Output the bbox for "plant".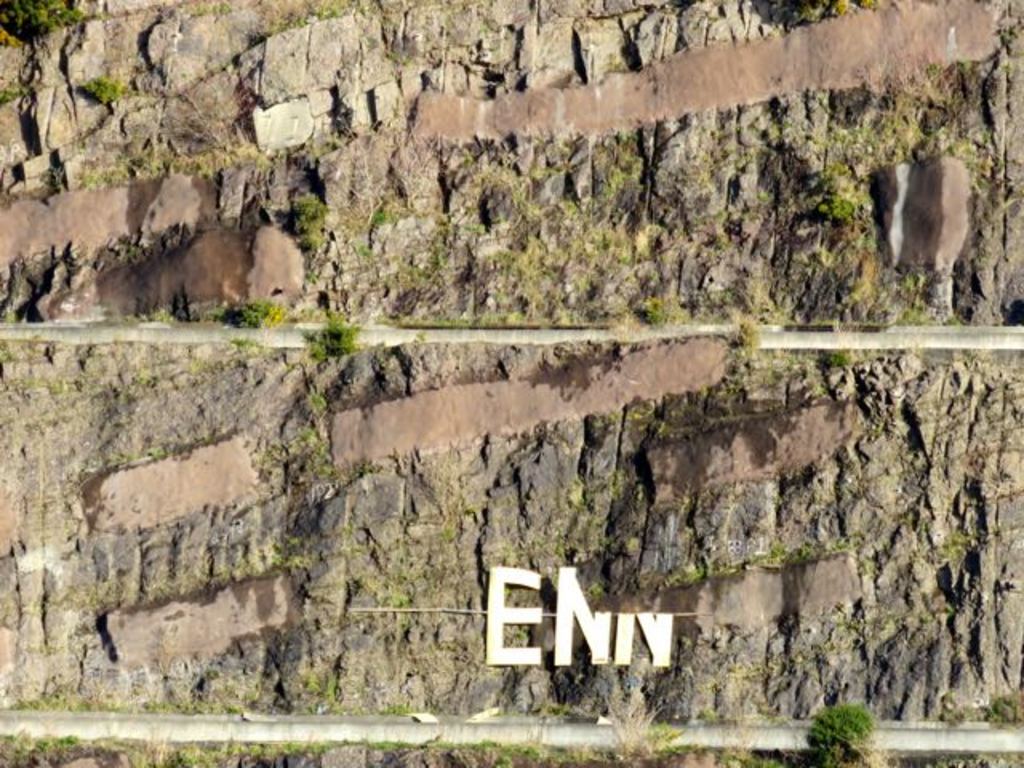
(x1=803, y1=696, x2=923, y2=766).
